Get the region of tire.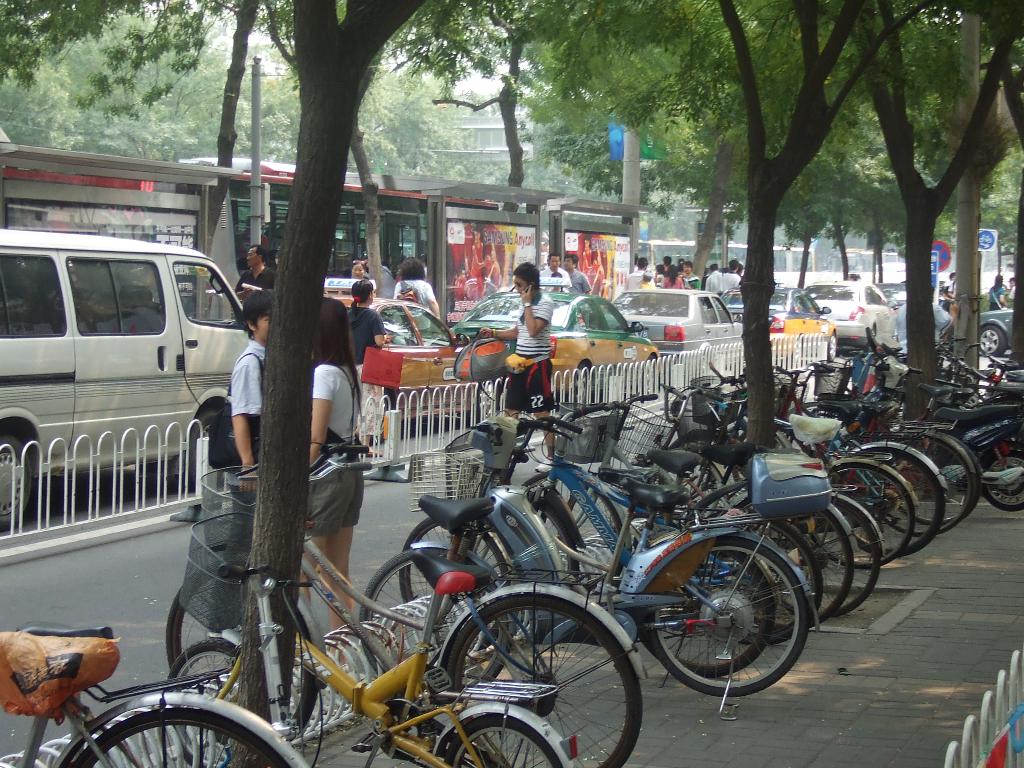
left=972, top=433, right=1023, bottom=511.
